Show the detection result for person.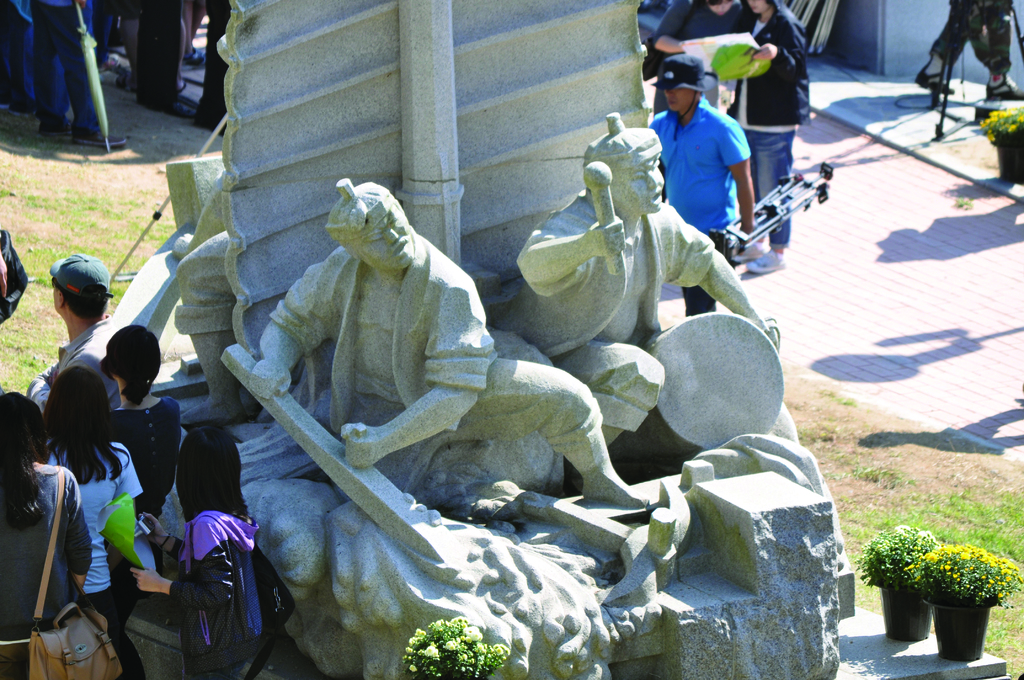
651 53 756 314.
